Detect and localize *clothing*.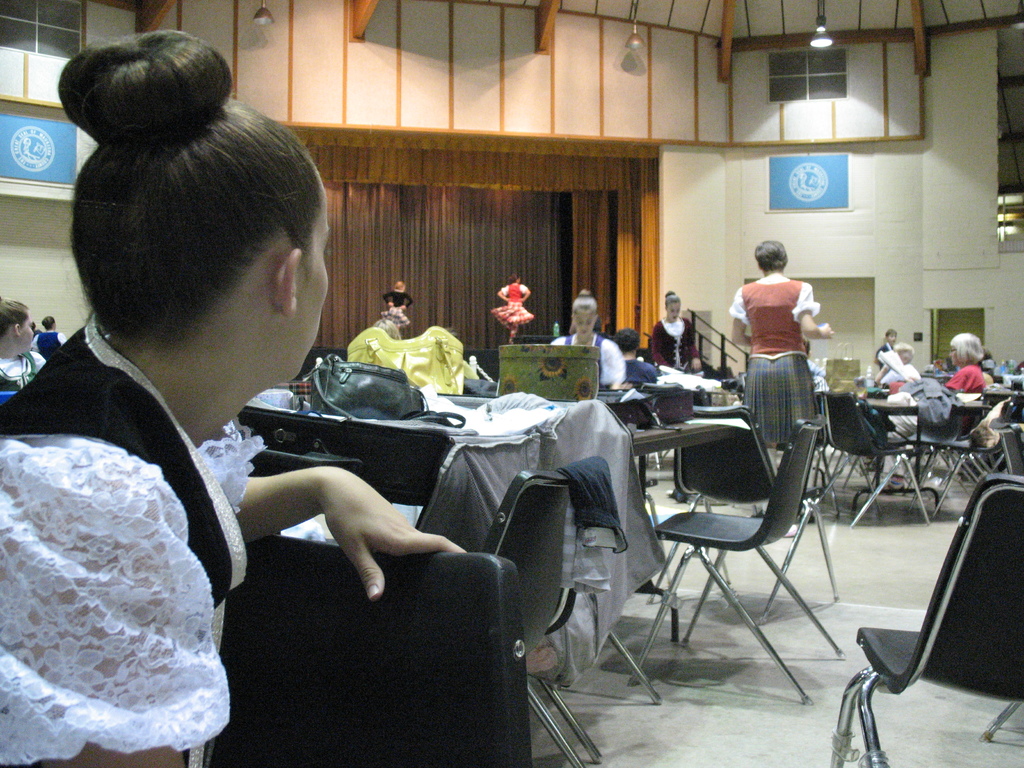
Localized at [x1=381, y1=292, x2=412, y2=325].
